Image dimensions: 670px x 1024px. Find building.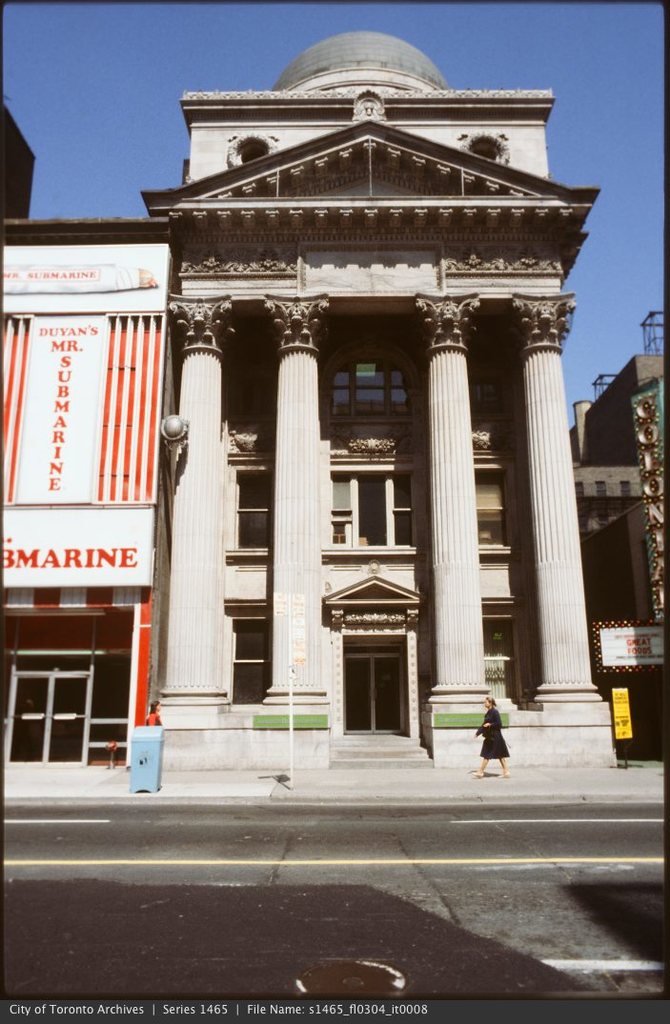
(0,216,163,769).
